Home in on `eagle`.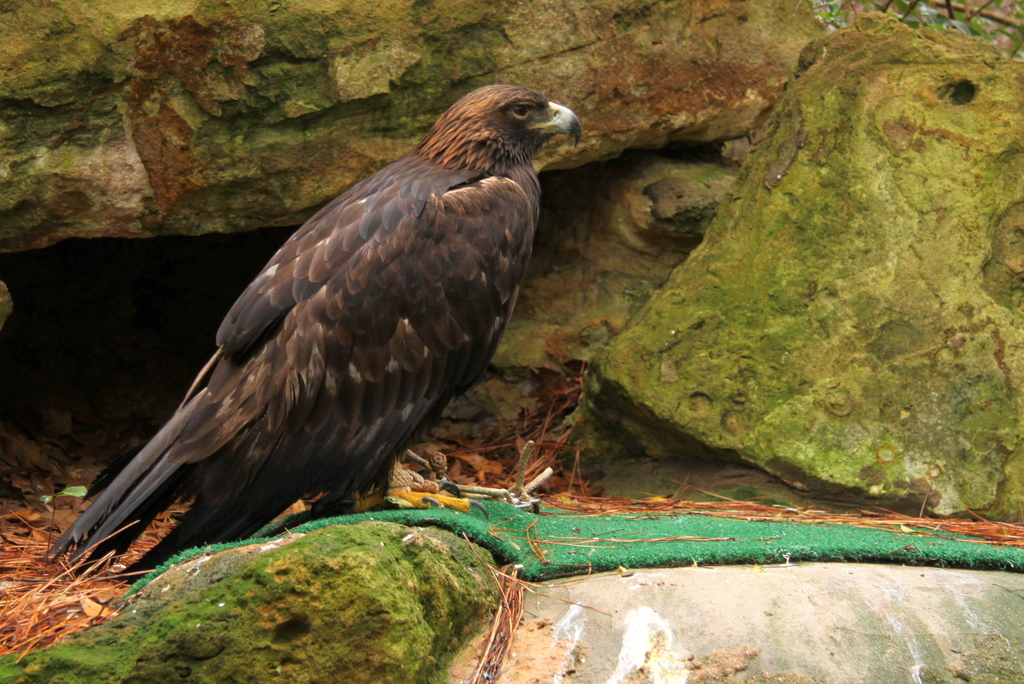
Homed in at [43, 81, 585, 582].
